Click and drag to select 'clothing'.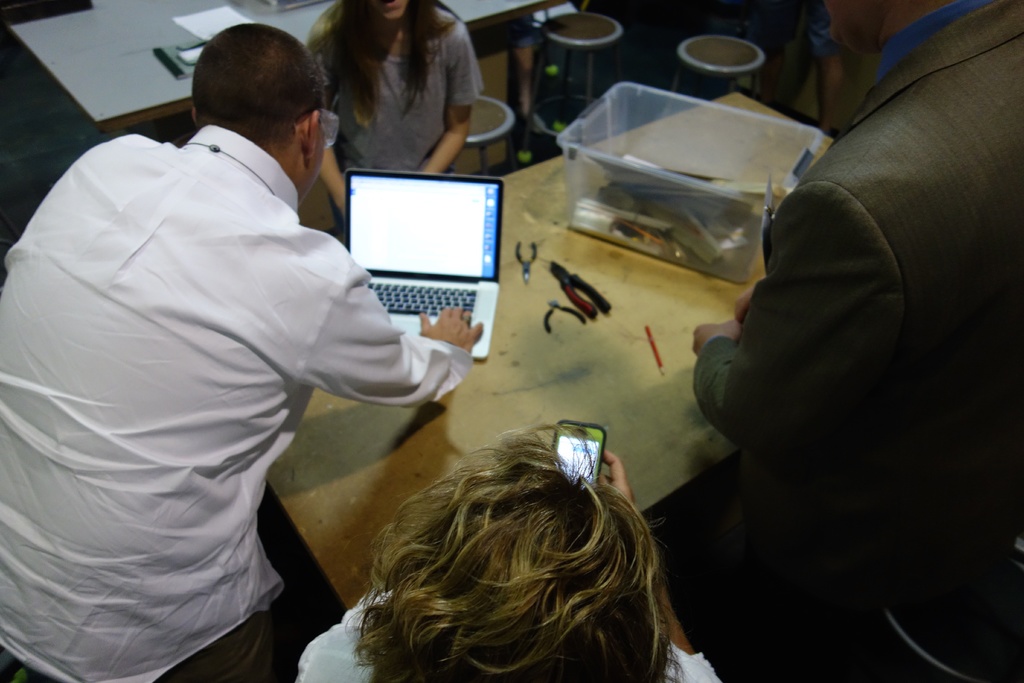
Selection: x1=292, y1=584, x2=721, y2=682.
